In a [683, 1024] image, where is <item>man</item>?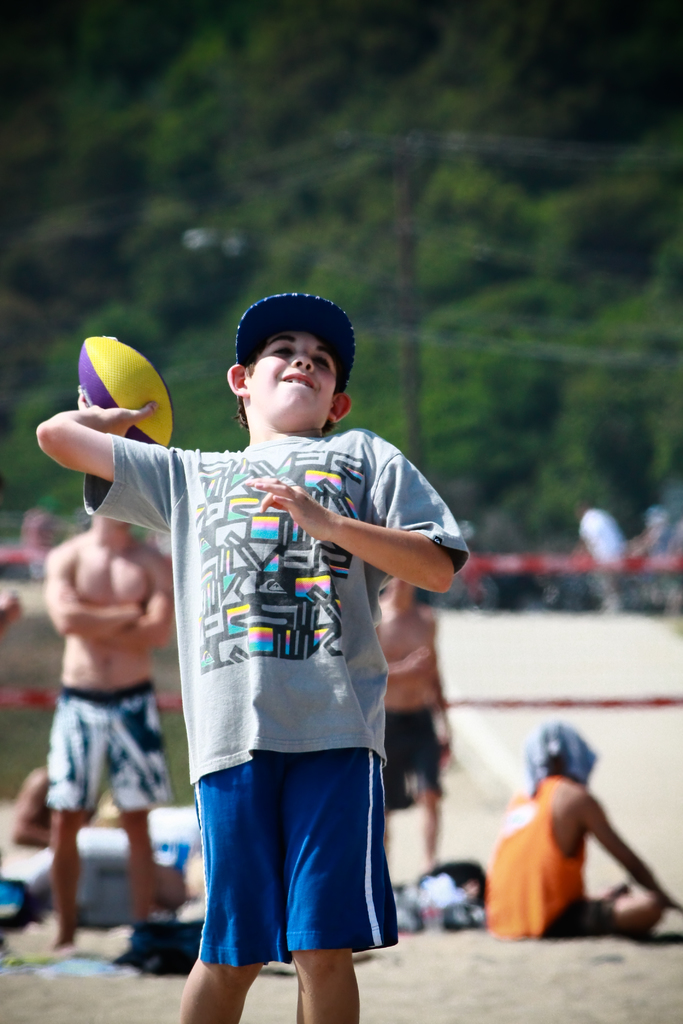
(38,507,170,951).
